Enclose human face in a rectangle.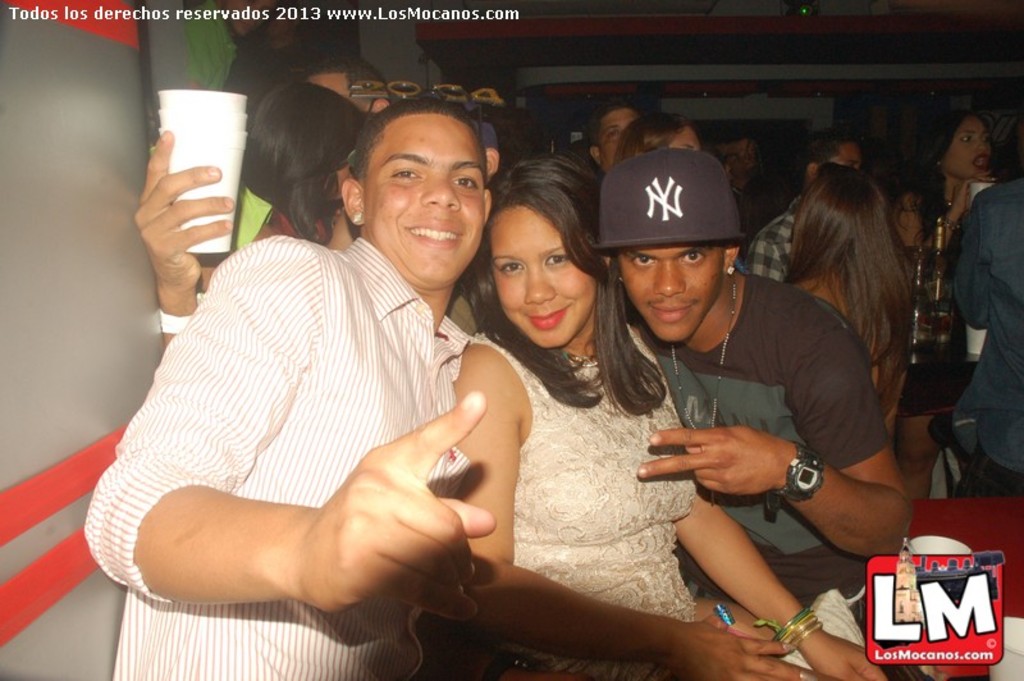
[672, 124, 705, 152].
